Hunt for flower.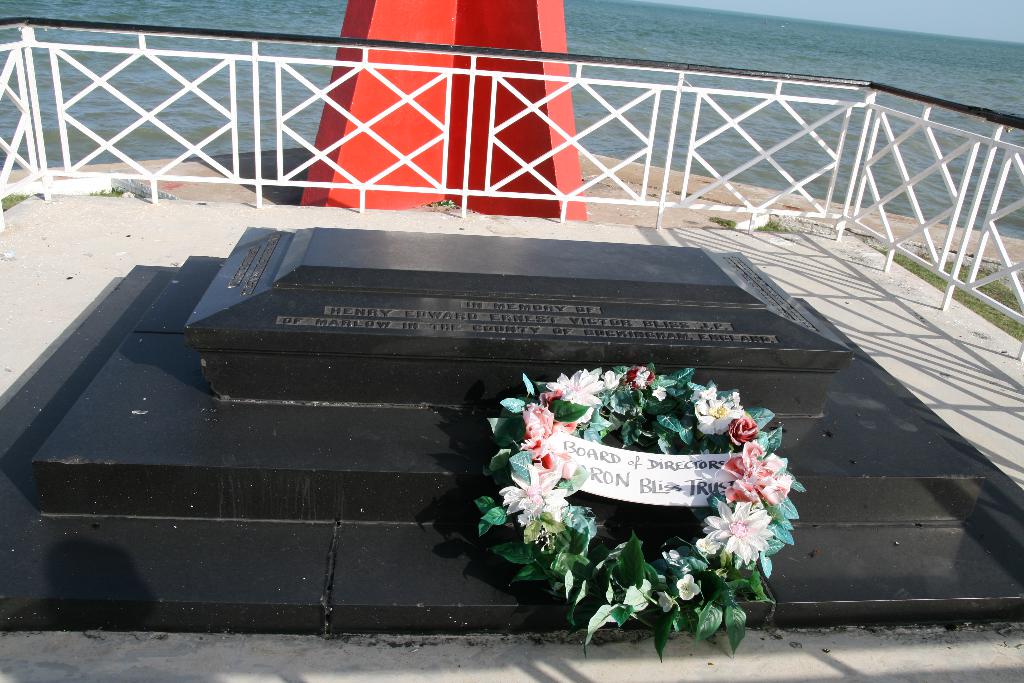
Hunted down at x1=703 y1=498 x2=783 y2=568.
